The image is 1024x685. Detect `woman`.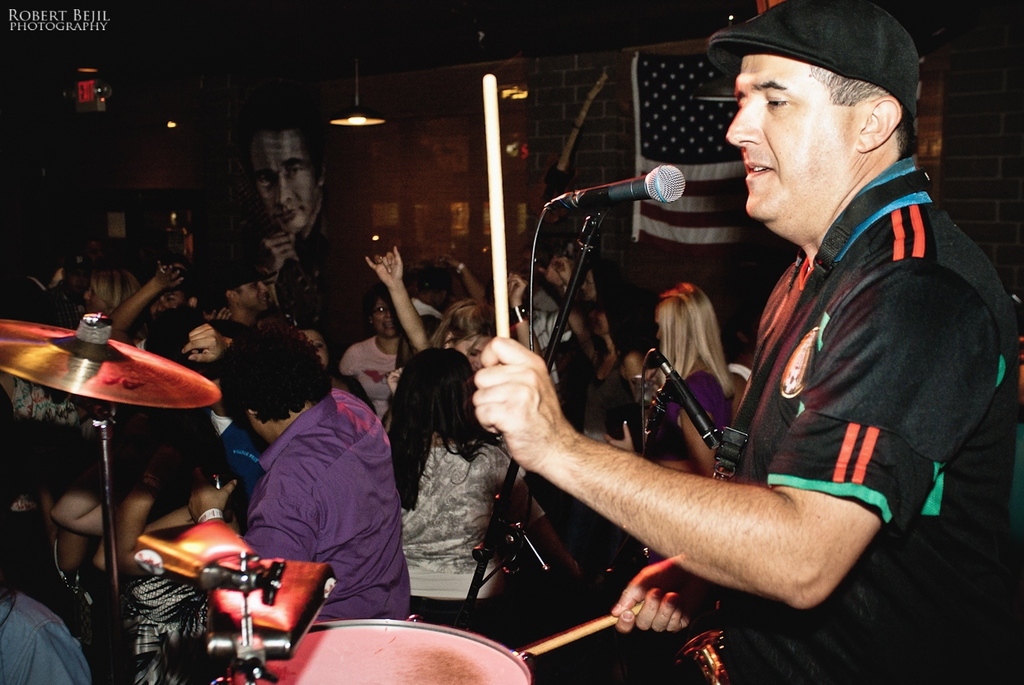
Detection: detection(383, 342, 596, 641).
